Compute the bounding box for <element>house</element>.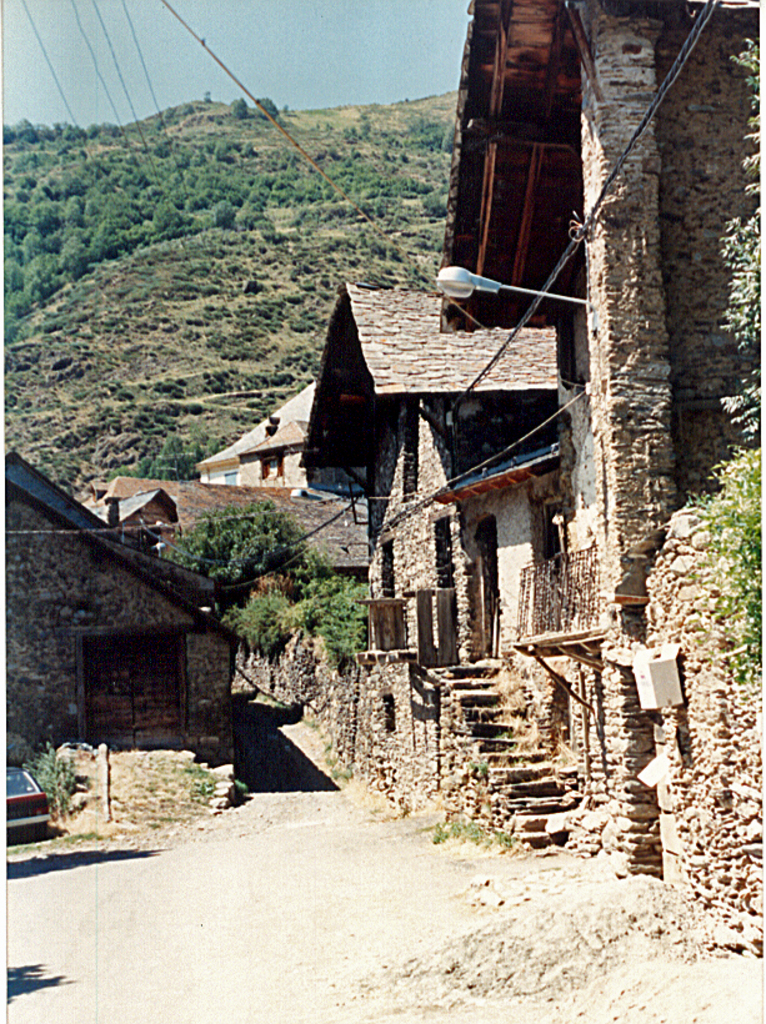
176:376:325:495.
